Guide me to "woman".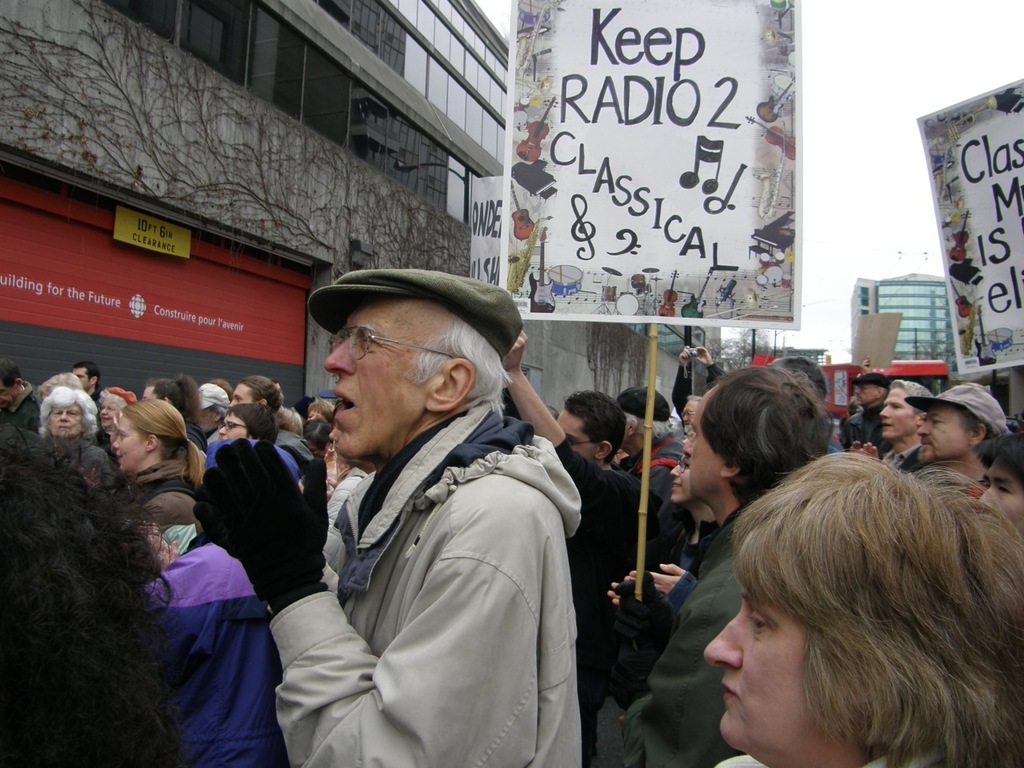
Guidance: {"x1": 298, "y1": 400, "x2": 338, "y2": 422}.
